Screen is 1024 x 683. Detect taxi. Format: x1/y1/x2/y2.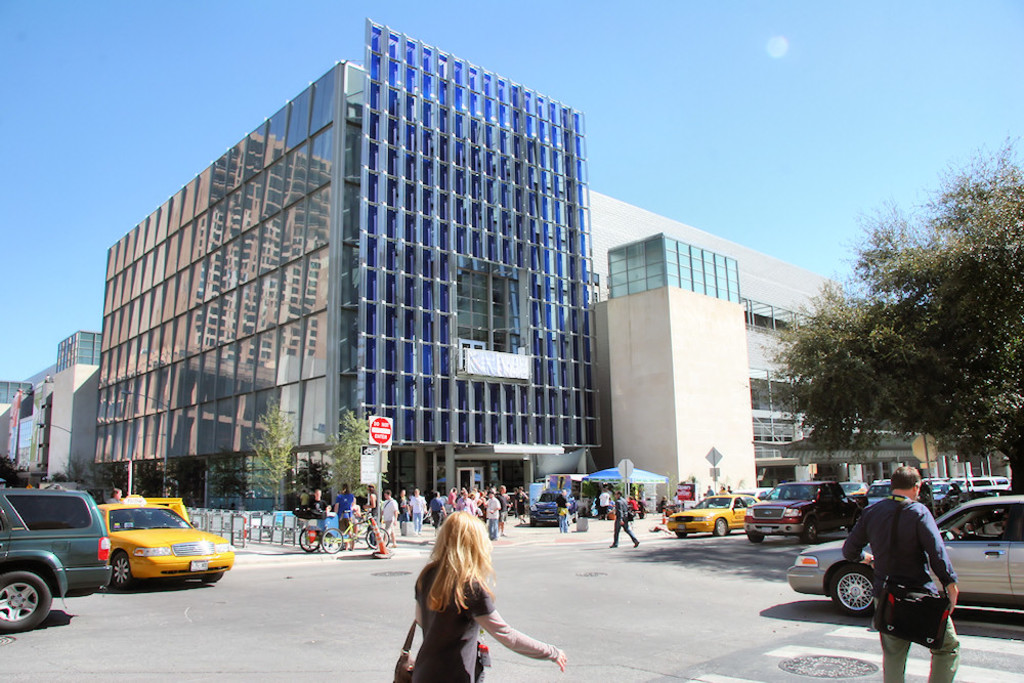
663/493/762/540.
